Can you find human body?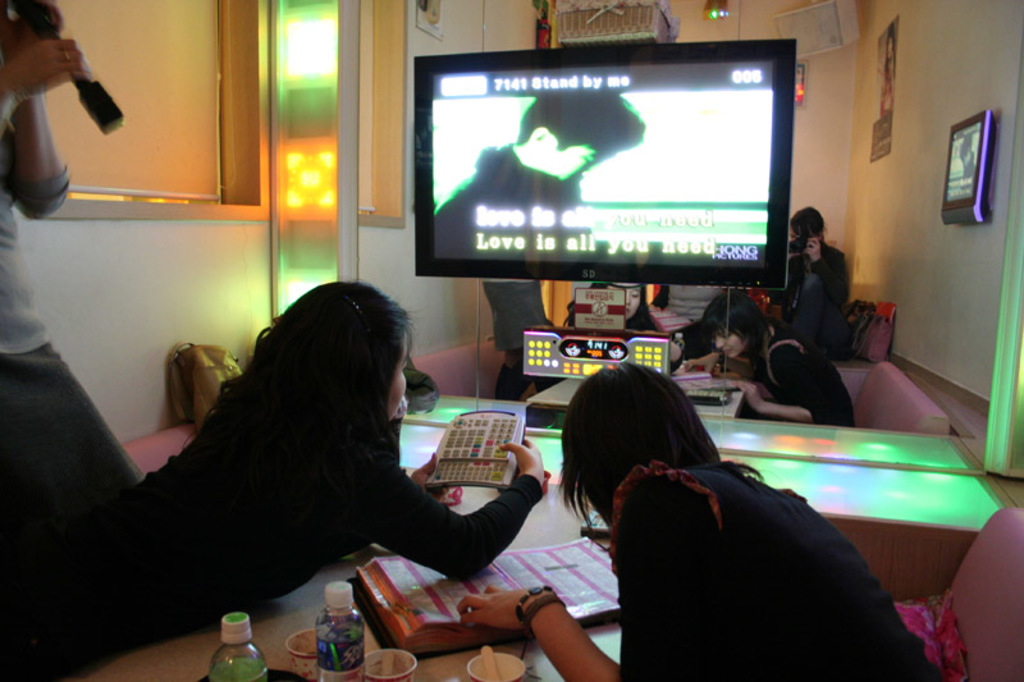
Yes, bounding box: rect(476, 274, 557, 404).
